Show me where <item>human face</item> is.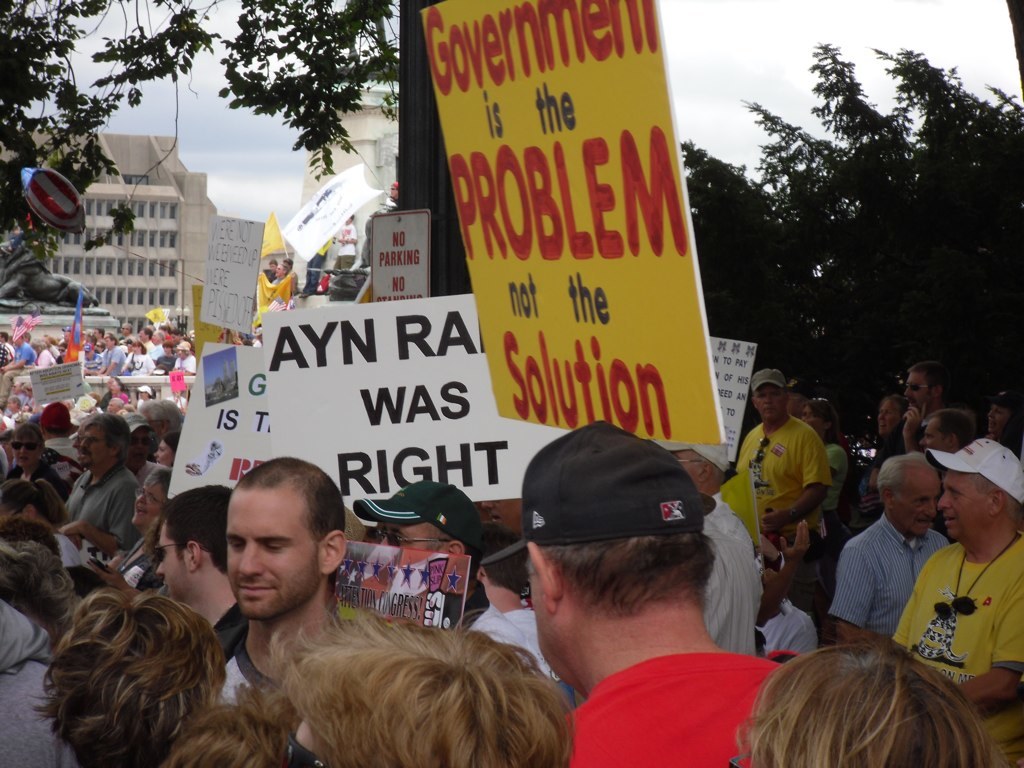
<item>human face</item> is at box=[755, 384, 784, 424].
